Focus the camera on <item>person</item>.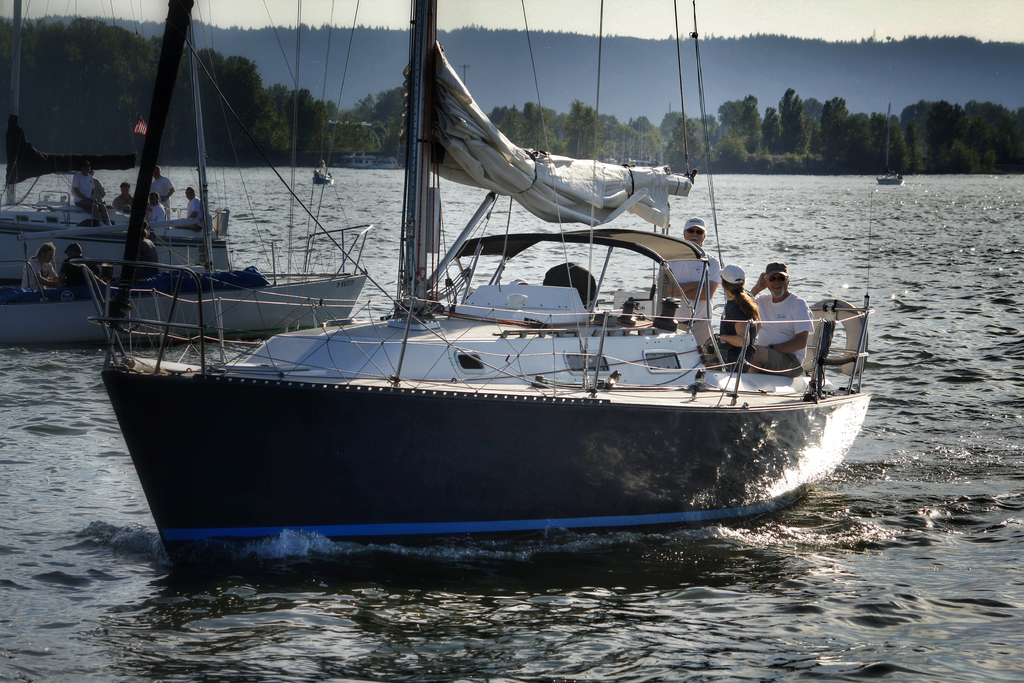
Focus region: (x1=757, y1=245, x2=815, y2=361).
